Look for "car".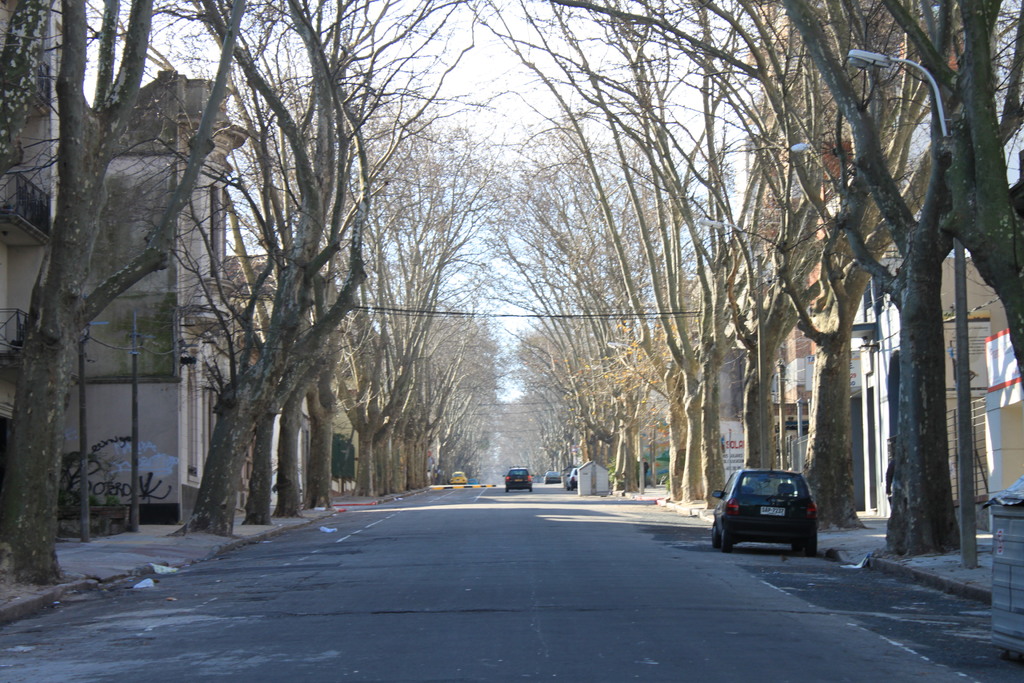
Found: [x1=543, y1=471, x2=561, y2=484].
